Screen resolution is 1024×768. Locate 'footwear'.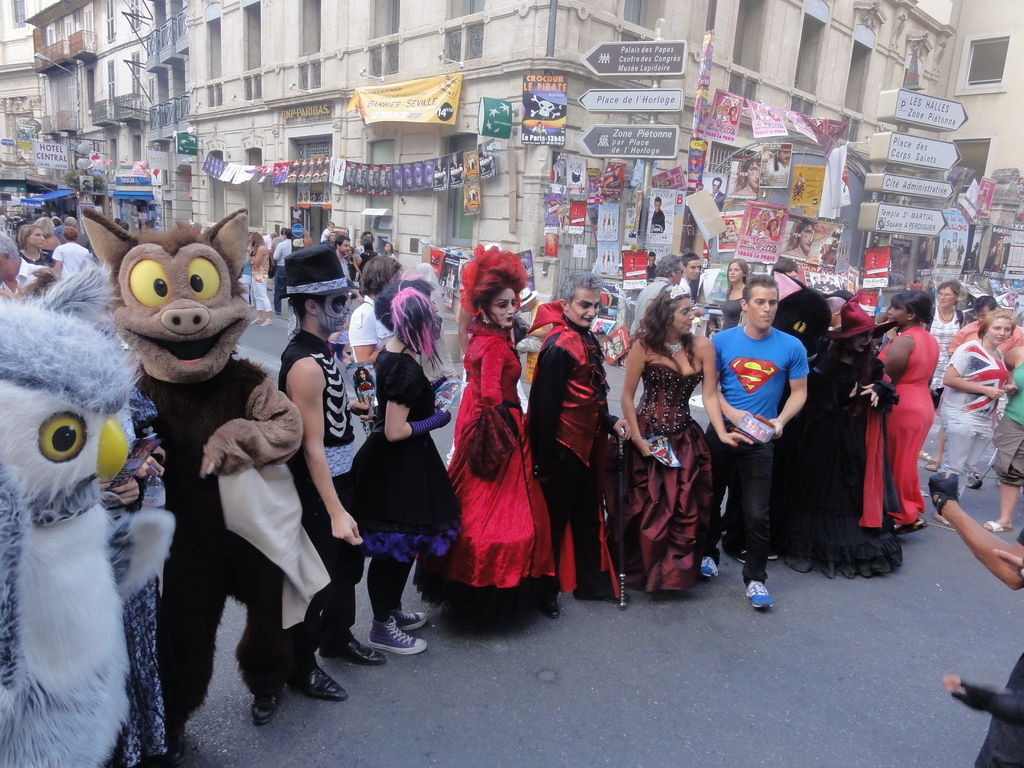
box=[982, 518, 1020, 536].
